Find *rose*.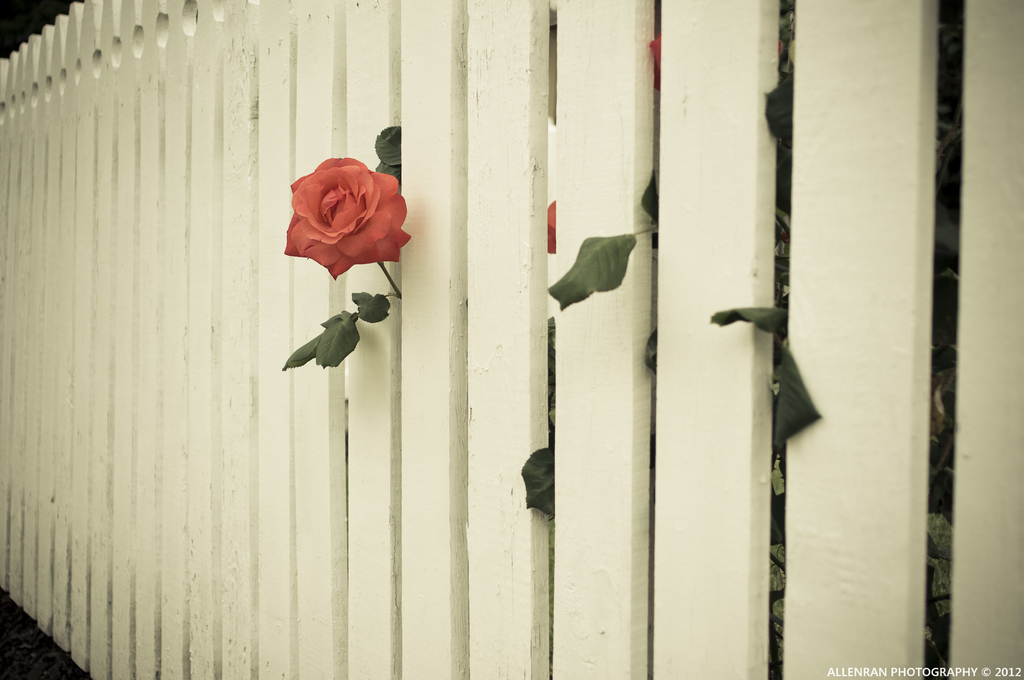
x1=283, y1=150, x2=412, y2=279.
